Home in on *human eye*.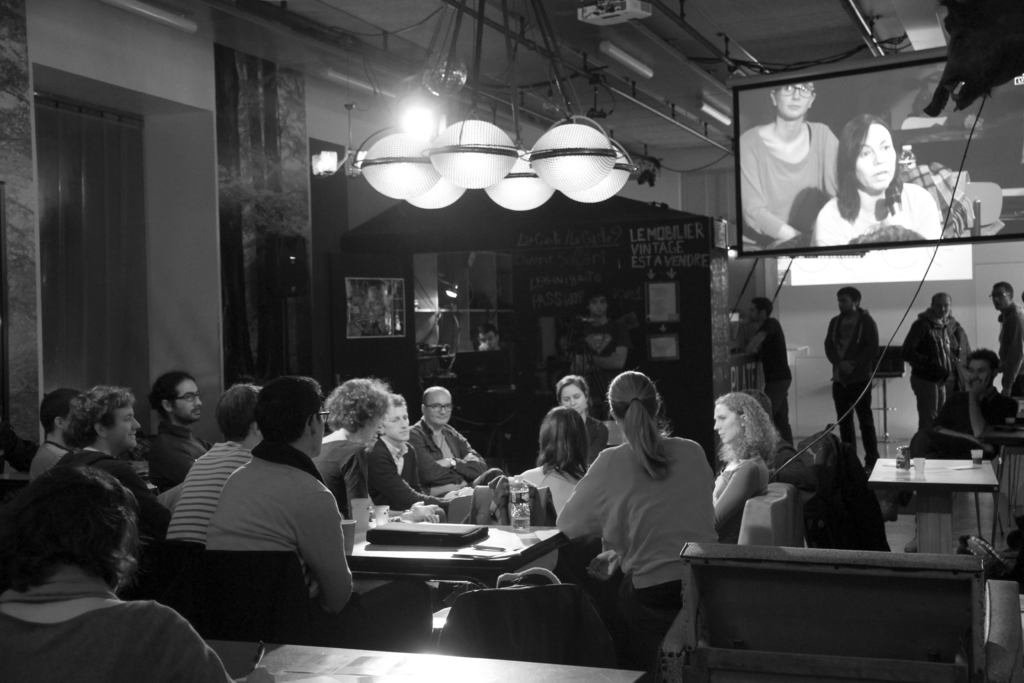
Homed in at bbox=[563, 397, 571, 402].
